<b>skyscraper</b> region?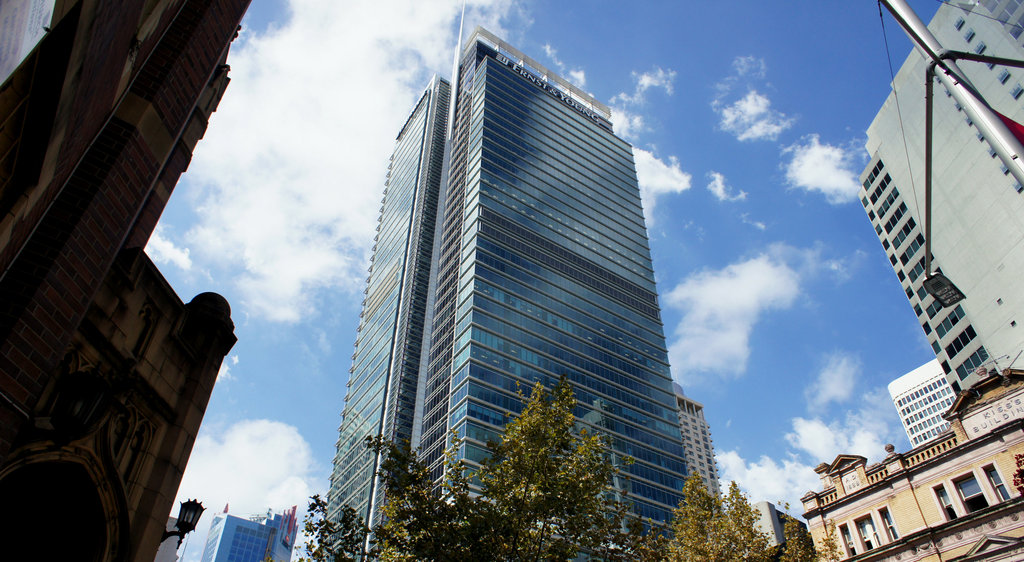
176, 508, 297, 560
